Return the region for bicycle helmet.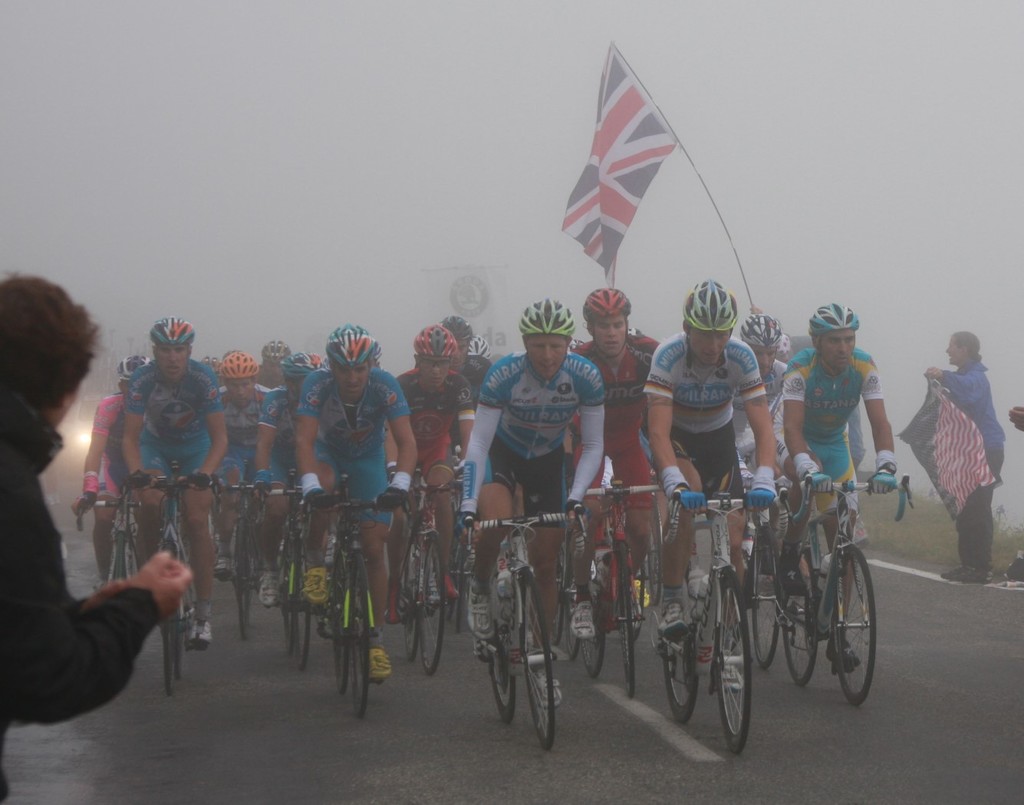
left=582, top=285, right=631, bottom=314.
